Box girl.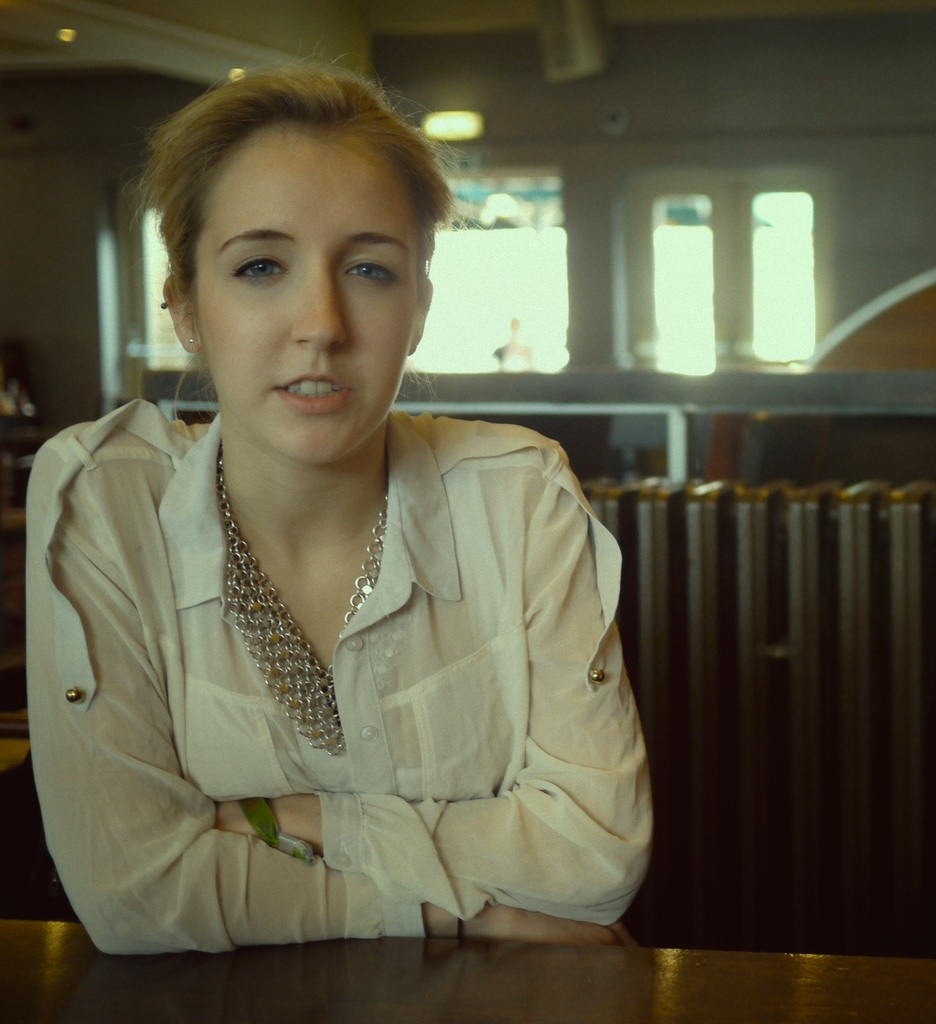
{"left": 13, "top": 65, "right": 658, "bottom": 942}.
